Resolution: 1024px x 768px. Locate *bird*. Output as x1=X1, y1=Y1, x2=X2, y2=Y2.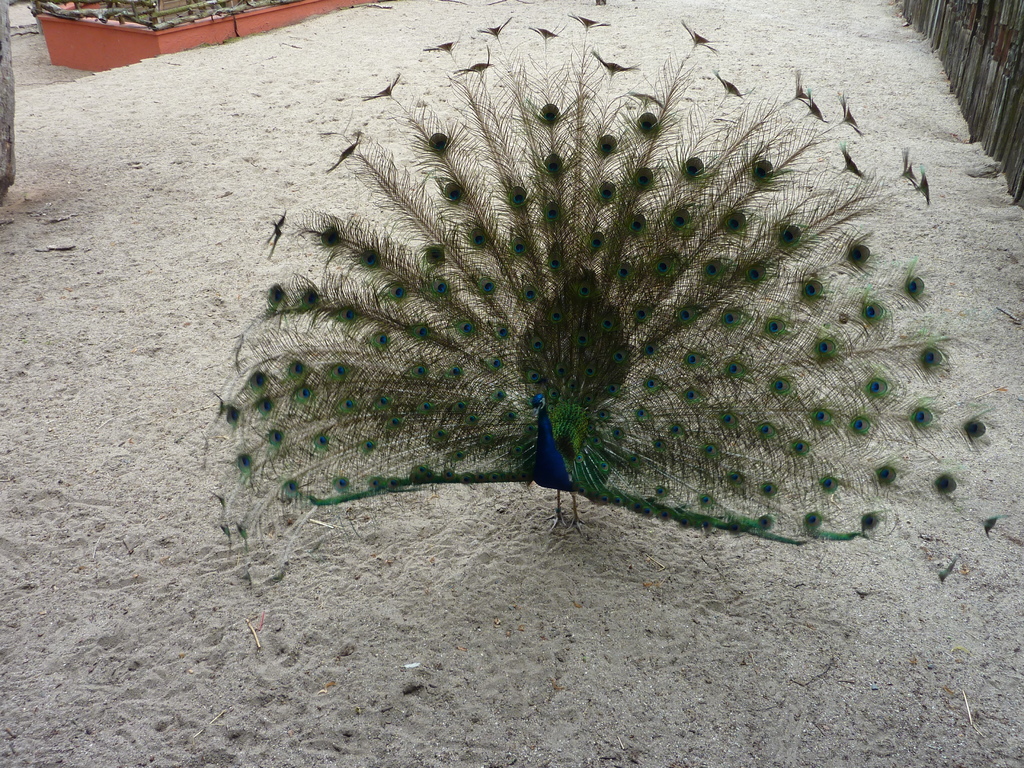
x1=204, y1=22, x2=1023, y2=536.
